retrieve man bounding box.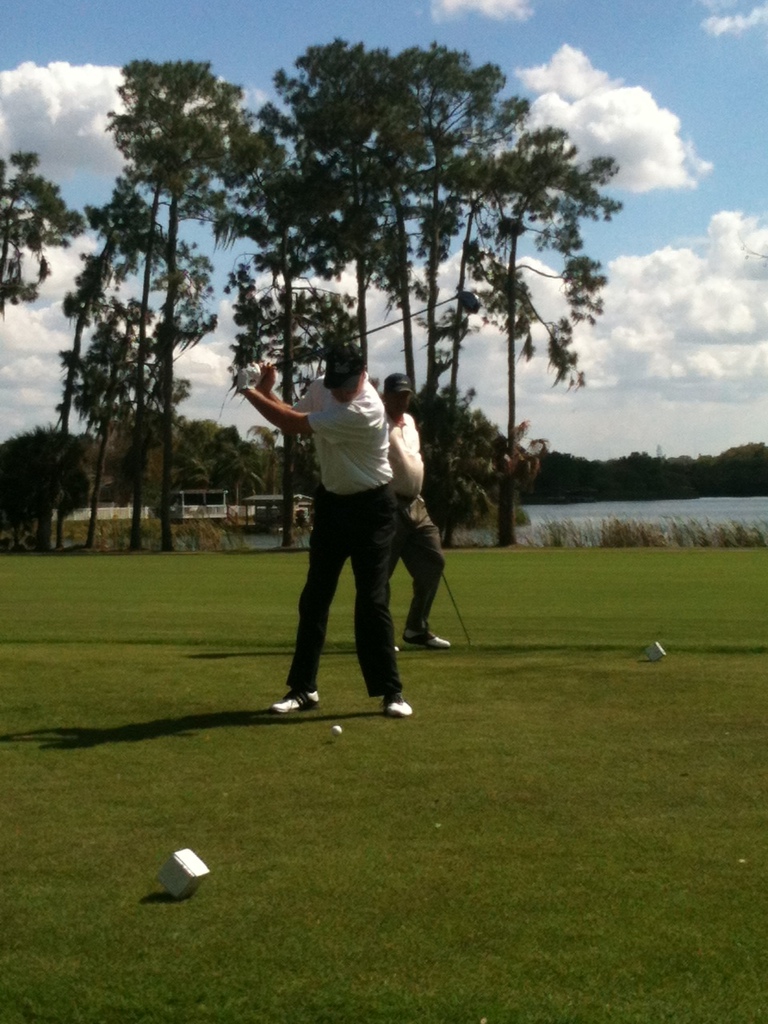
Bounding box: 233,335,414,717.
